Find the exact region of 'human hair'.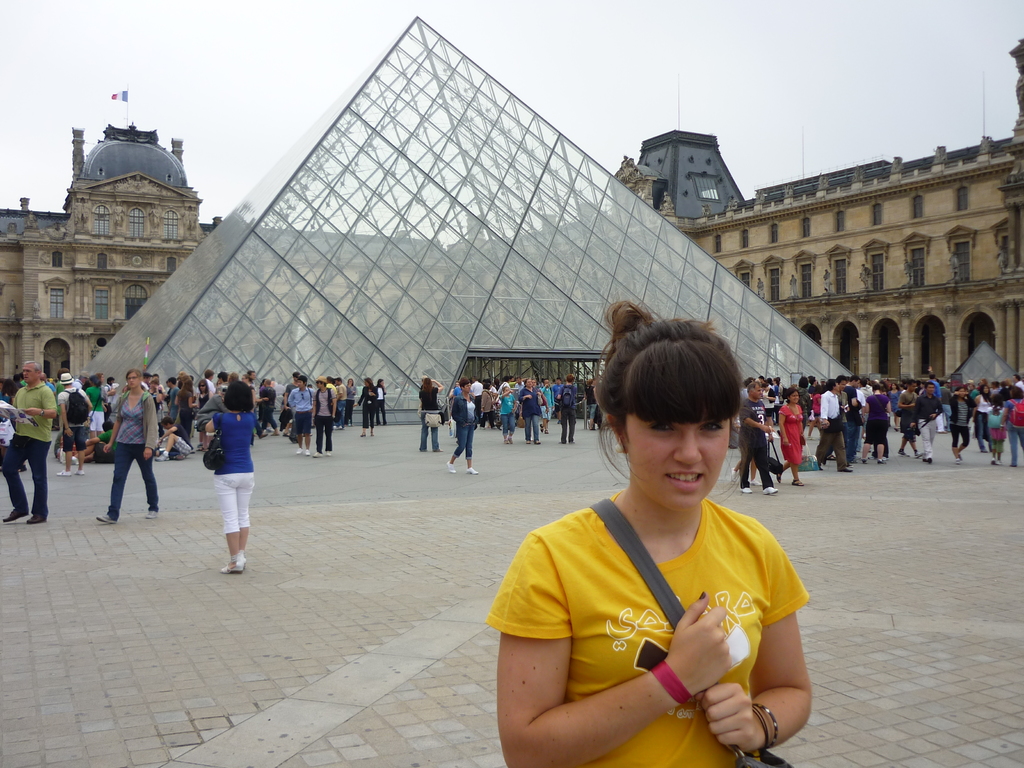
Exact region: region(328, 375, 333, 385).
